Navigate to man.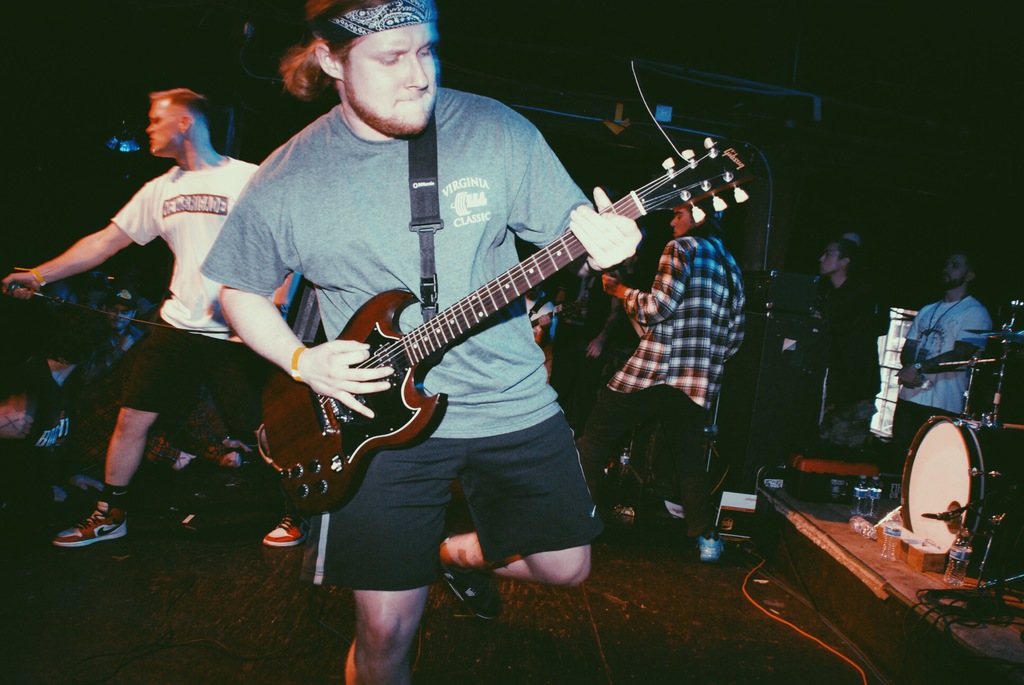
Navigation target: Rect(577, 200, 745, 558).
